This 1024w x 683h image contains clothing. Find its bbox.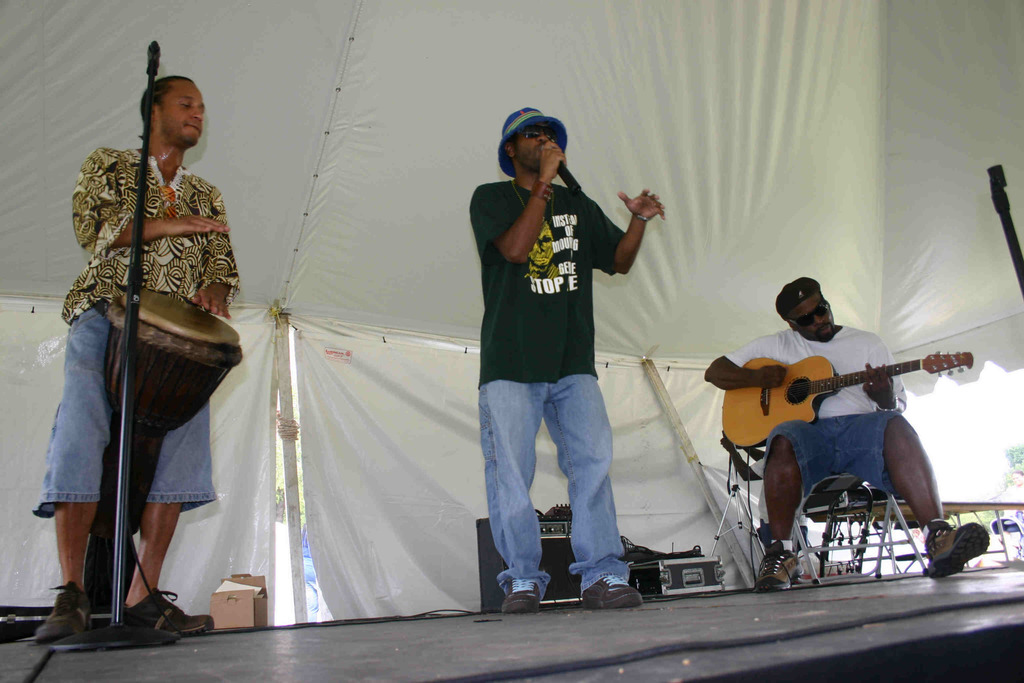
bbox(717, 325, 909, 499).
